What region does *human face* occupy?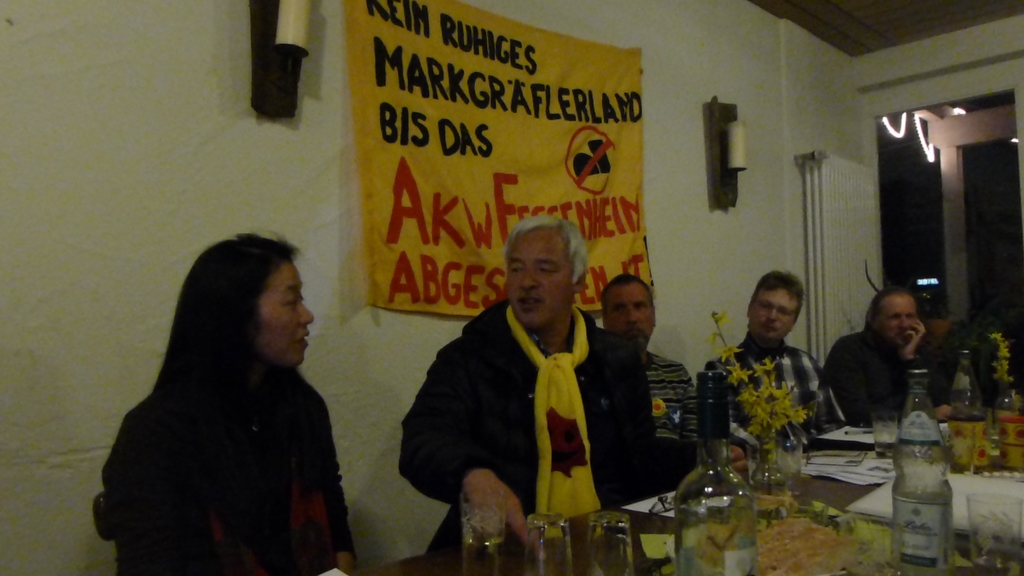
(x1=604, y1=280, x2=653, y2=344).
